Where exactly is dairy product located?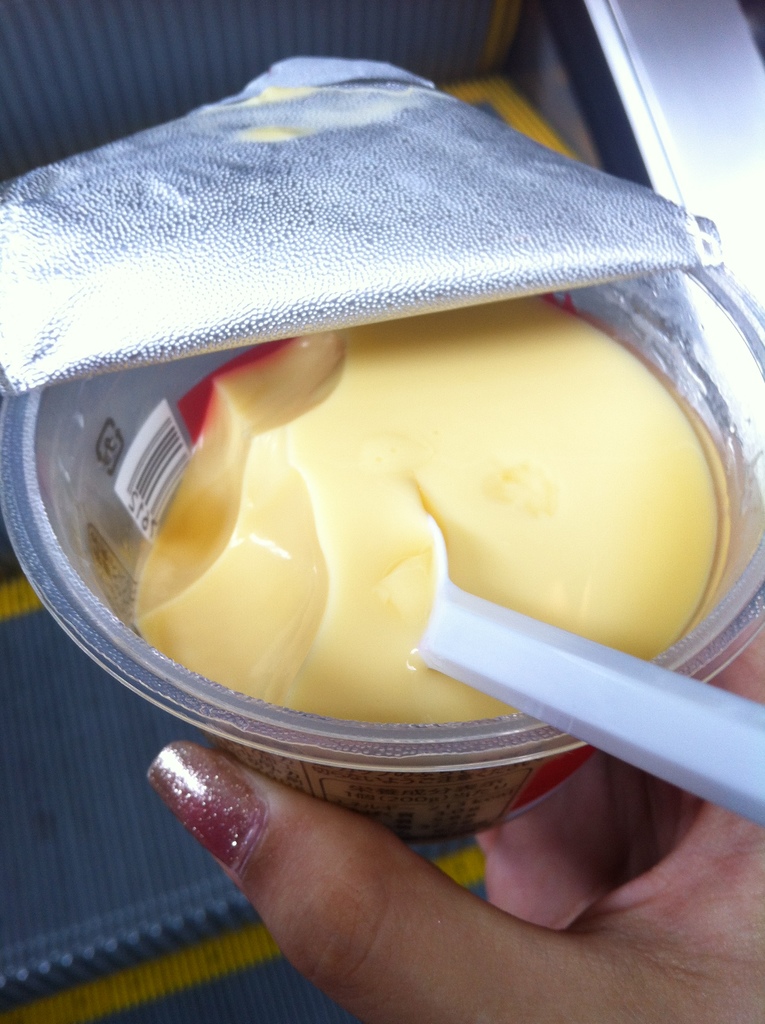
Its bounding box is <region>56, 116, 764, 768</region>.
